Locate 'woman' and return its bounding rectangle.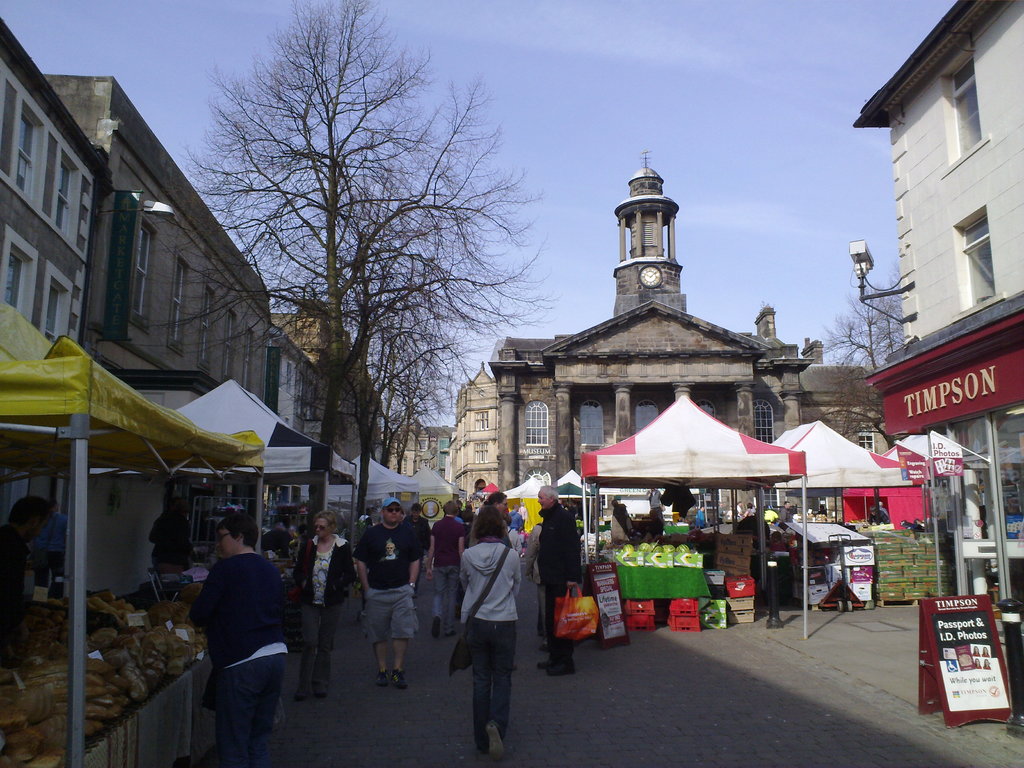
869 504 888 524.
